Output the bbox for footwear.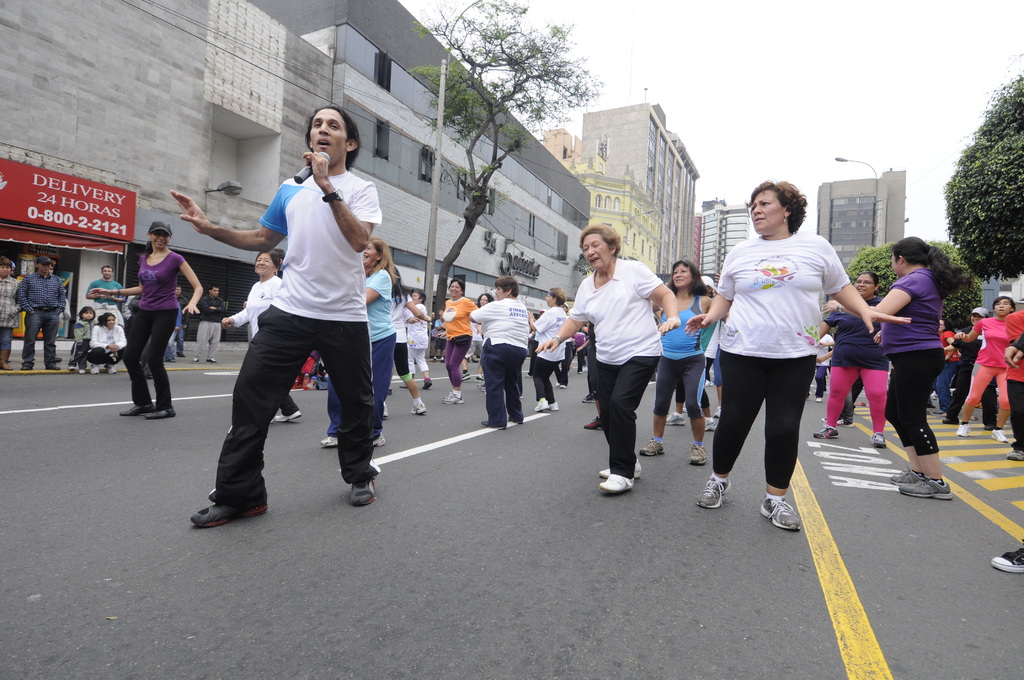
[956,424,971,436].
